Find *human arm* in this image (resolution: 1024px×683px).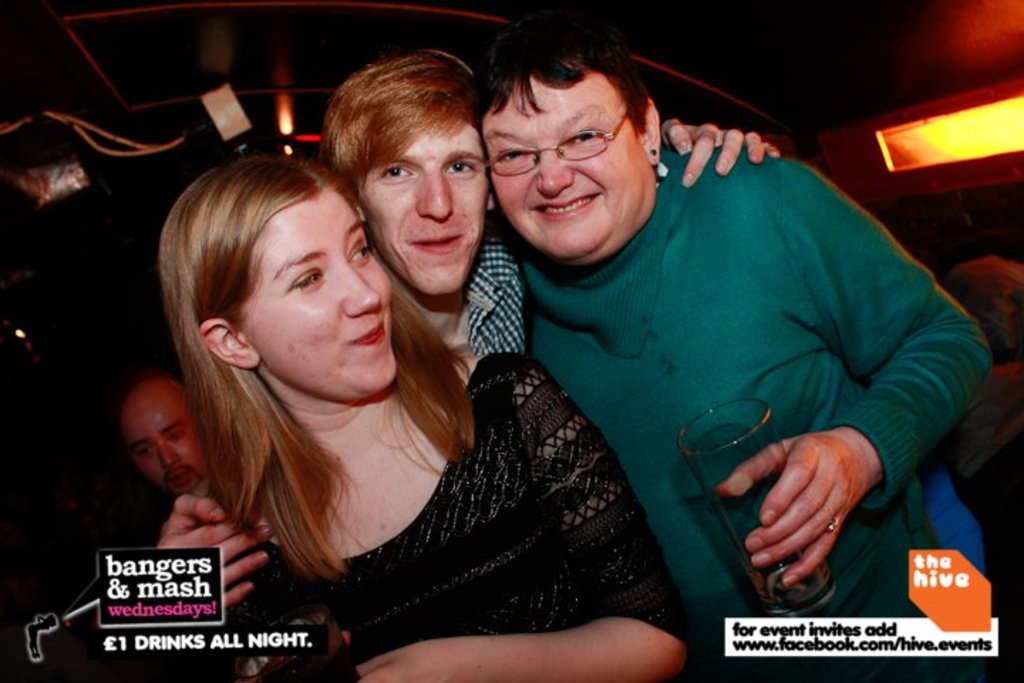
detection(341, 346, 695, 682).
